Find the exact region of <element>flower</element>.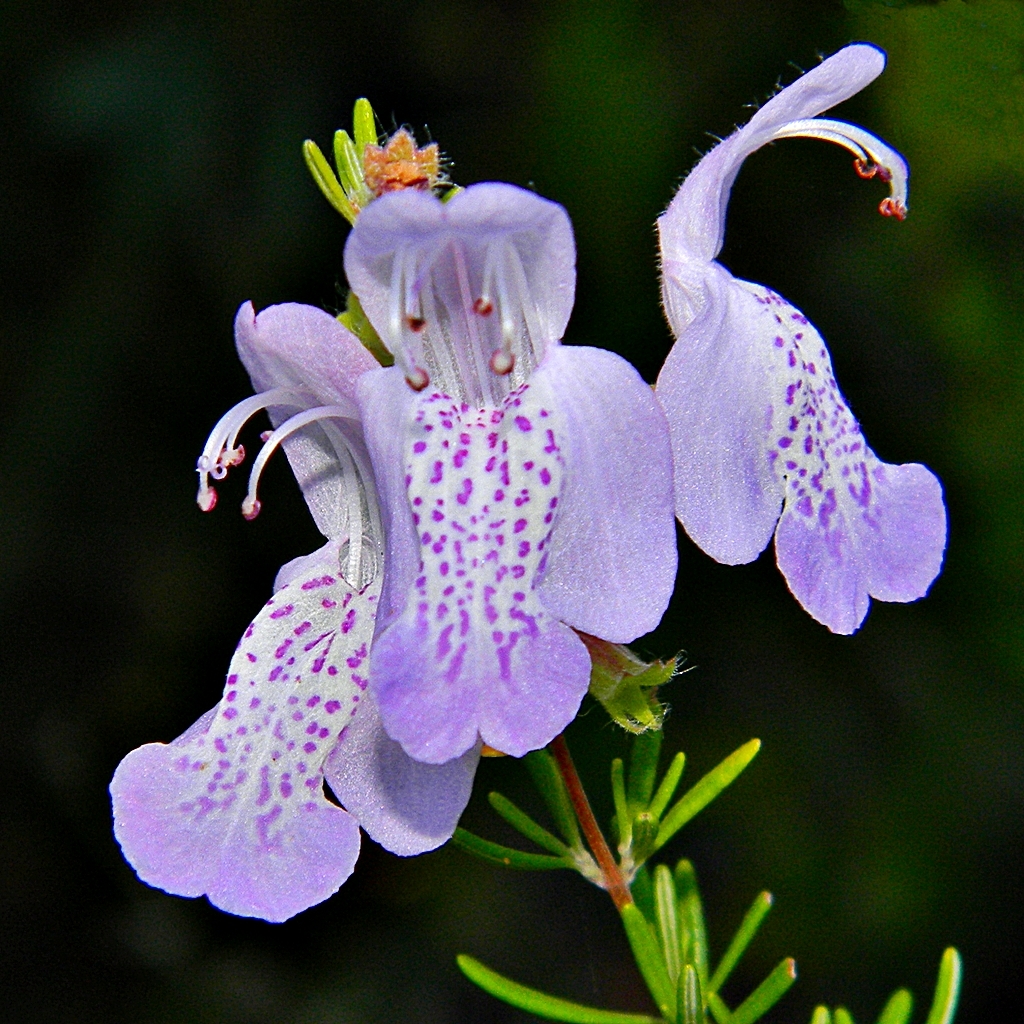
Exact region: x1=295, y1=181, x2=667, y2=776.
